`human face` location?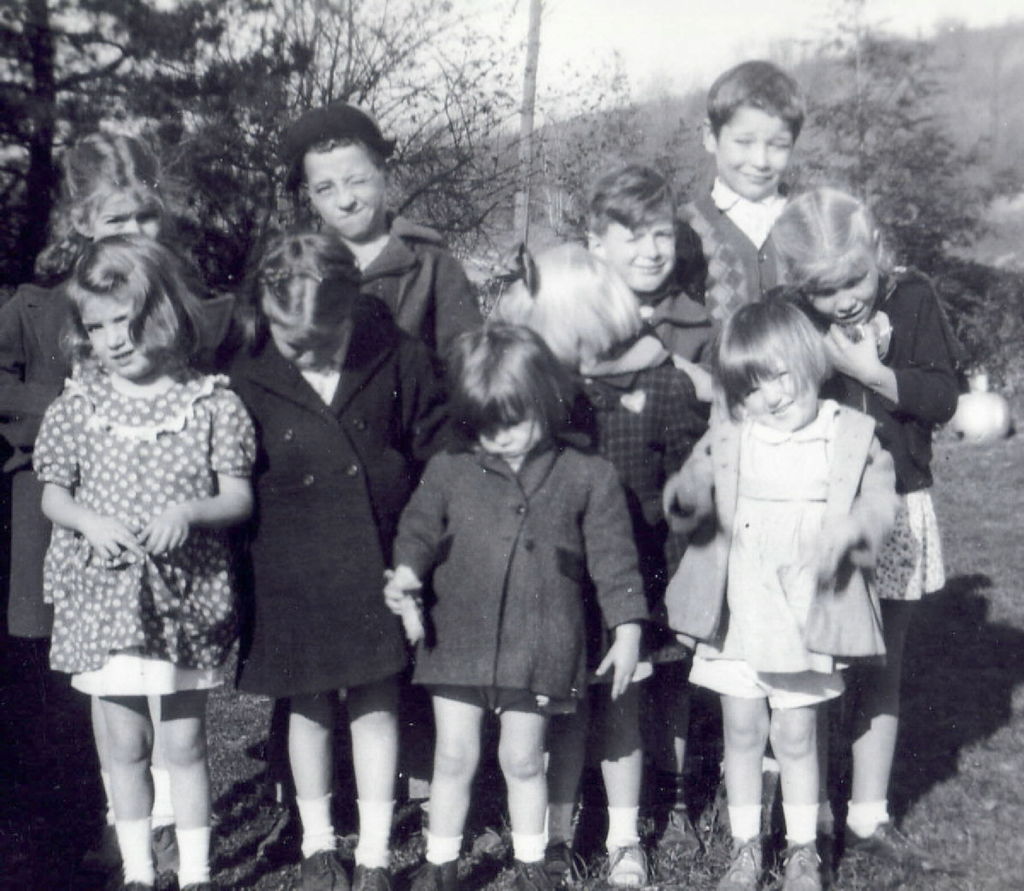
[left=604, top=214, right=675, bottom=292]
